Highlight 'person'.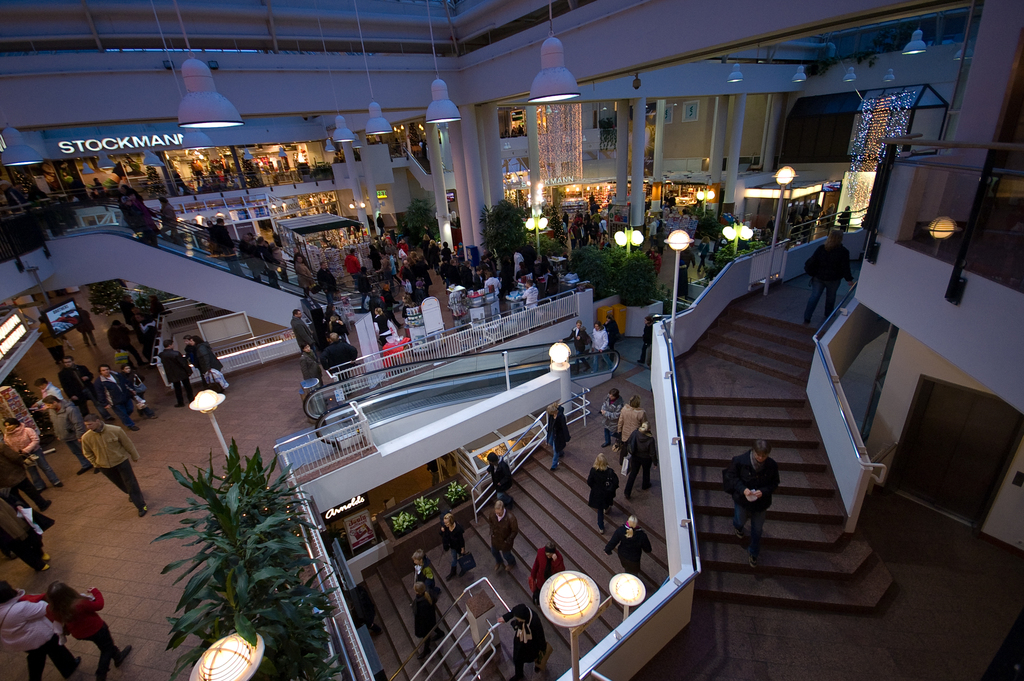
Highlighted region: box=[490, 450, 513, 493].
